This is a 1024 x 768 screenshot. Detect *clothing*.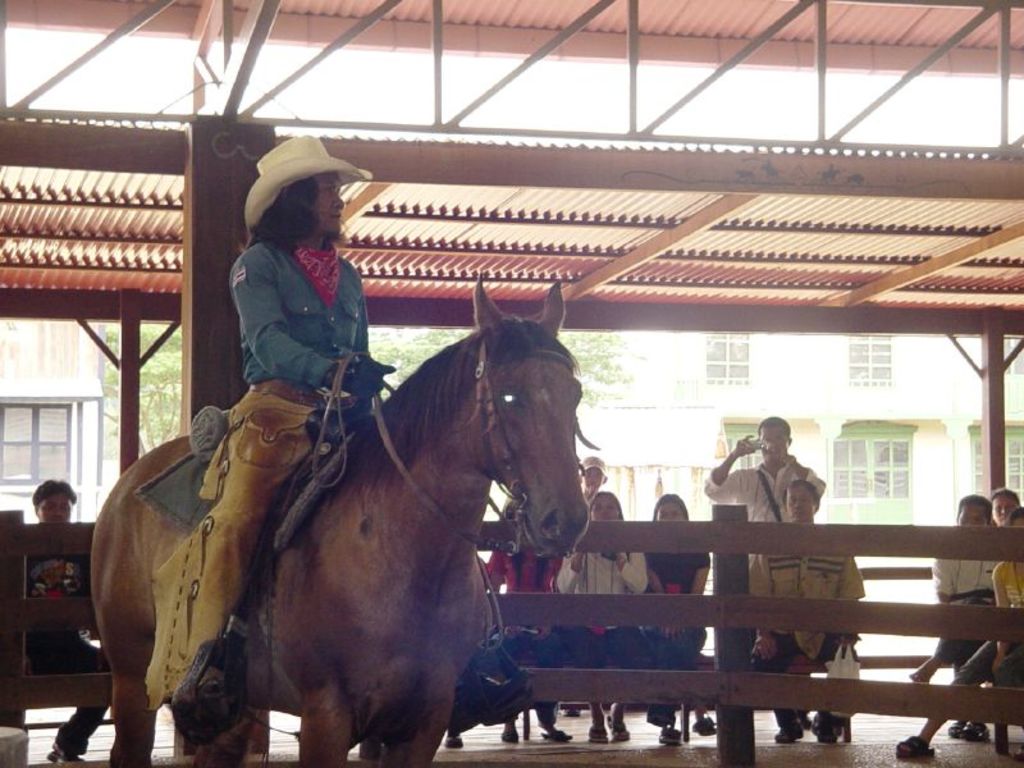
<bbox>558, 550, 668, 671</bbox>.
